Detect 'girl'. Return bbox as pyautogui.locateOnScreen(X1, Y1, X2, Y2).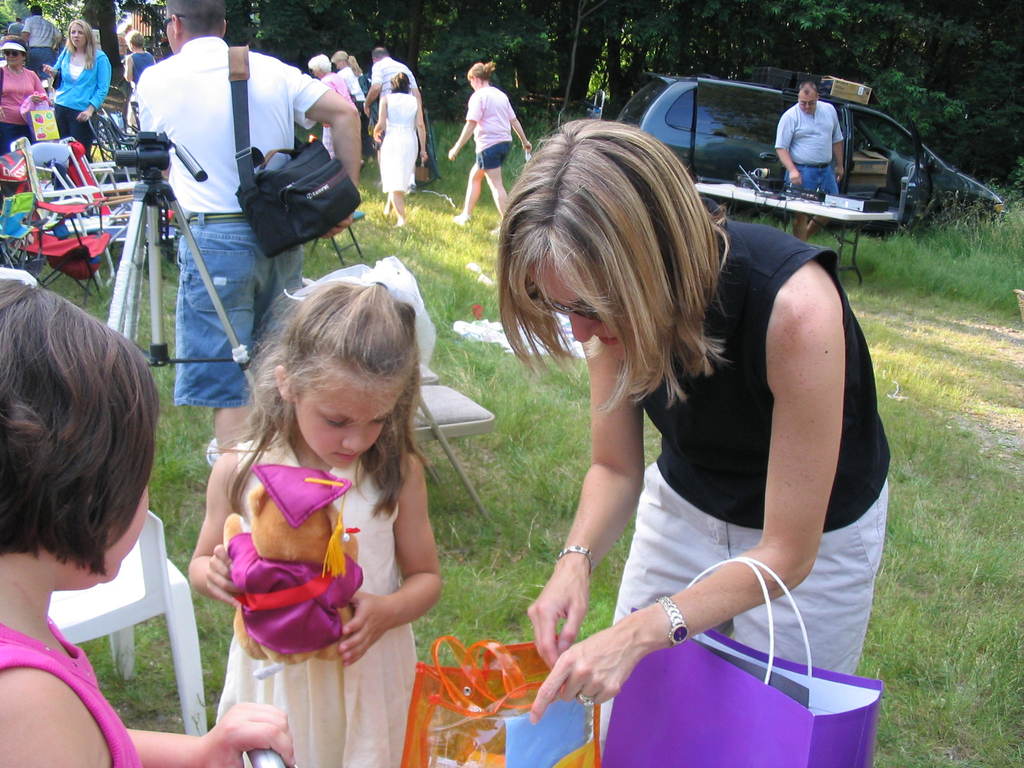
pyautogui.locateOnScreen(444, 60, 531, 240).
